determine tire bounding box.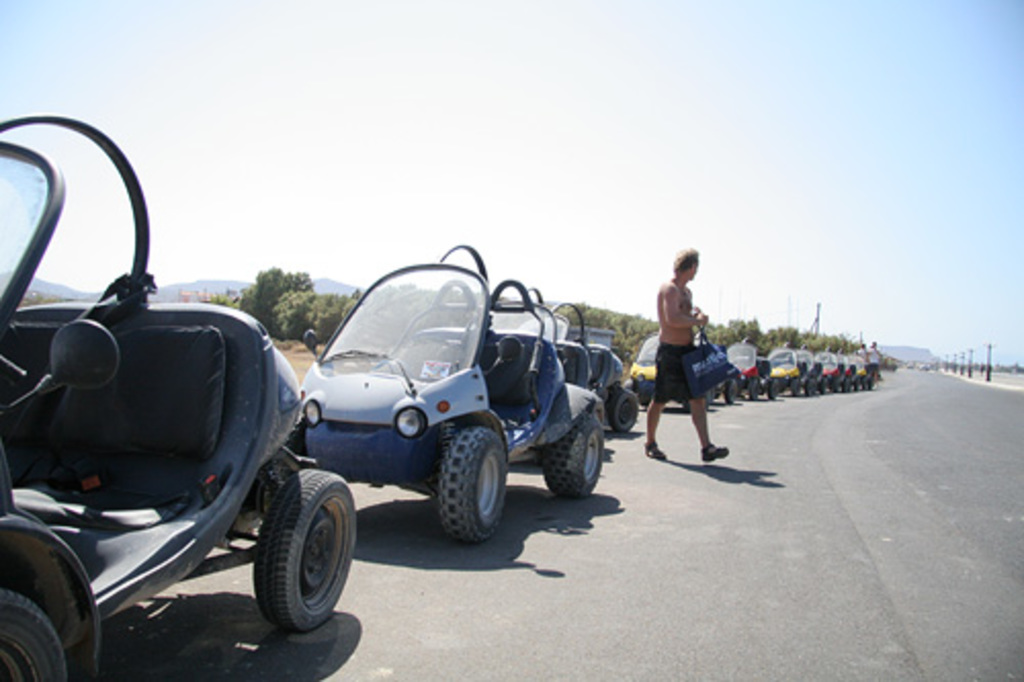
Determined: detection(252, 469, 356, 635).
